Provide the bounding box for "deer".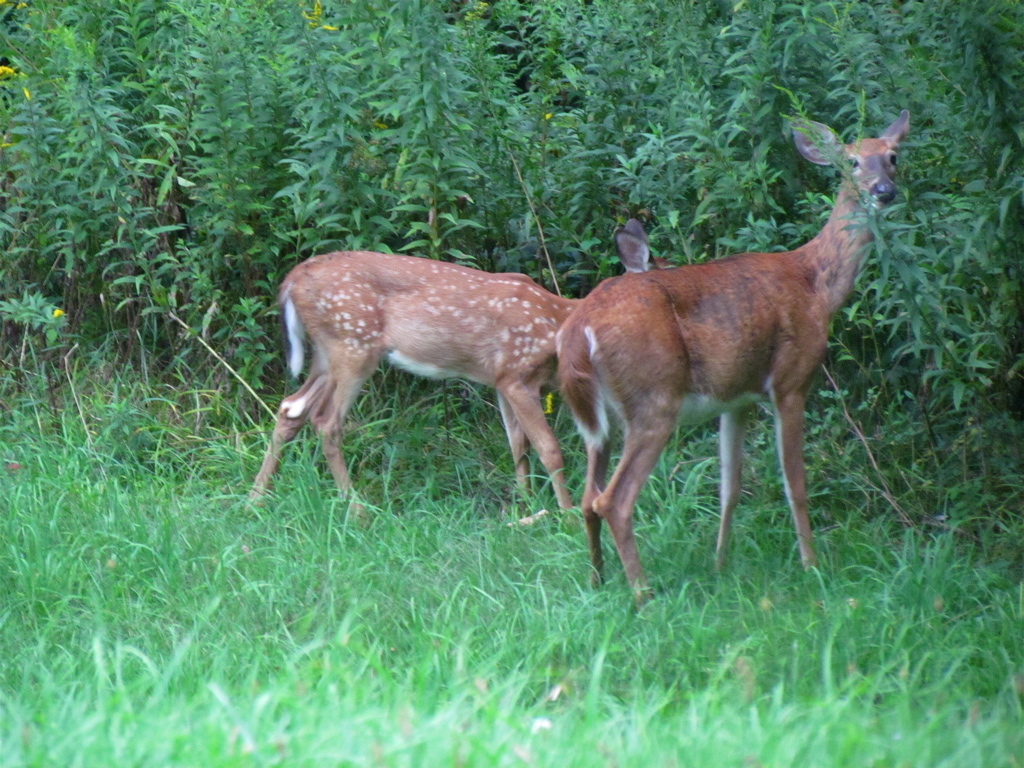
l=559, t=111, r=908, b=609.
